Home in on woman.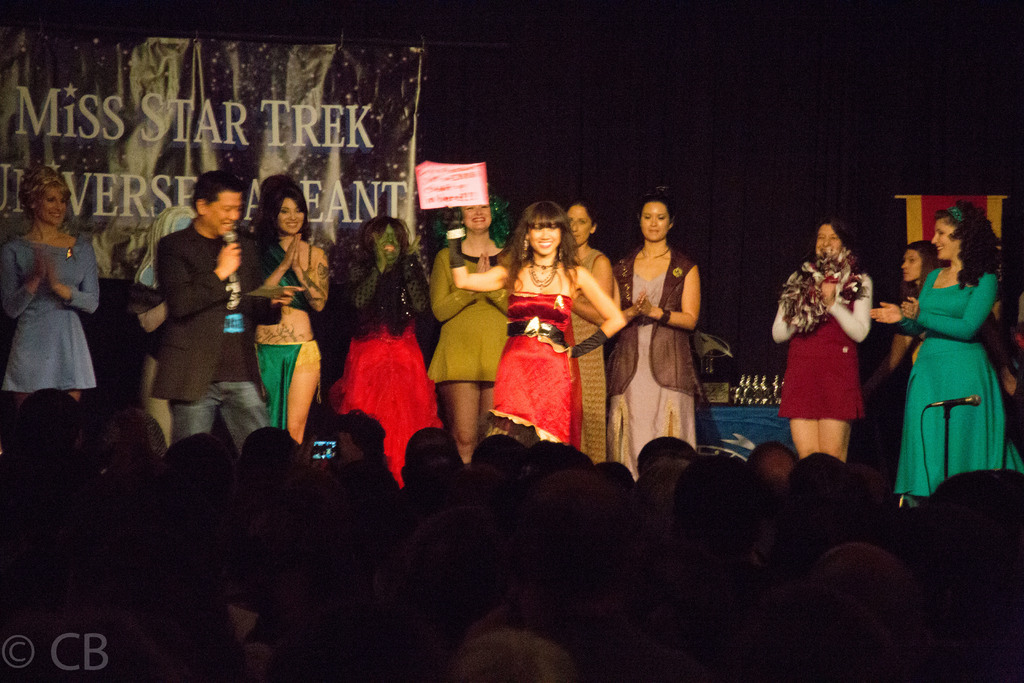
Homed in at 609,187,701,483.
